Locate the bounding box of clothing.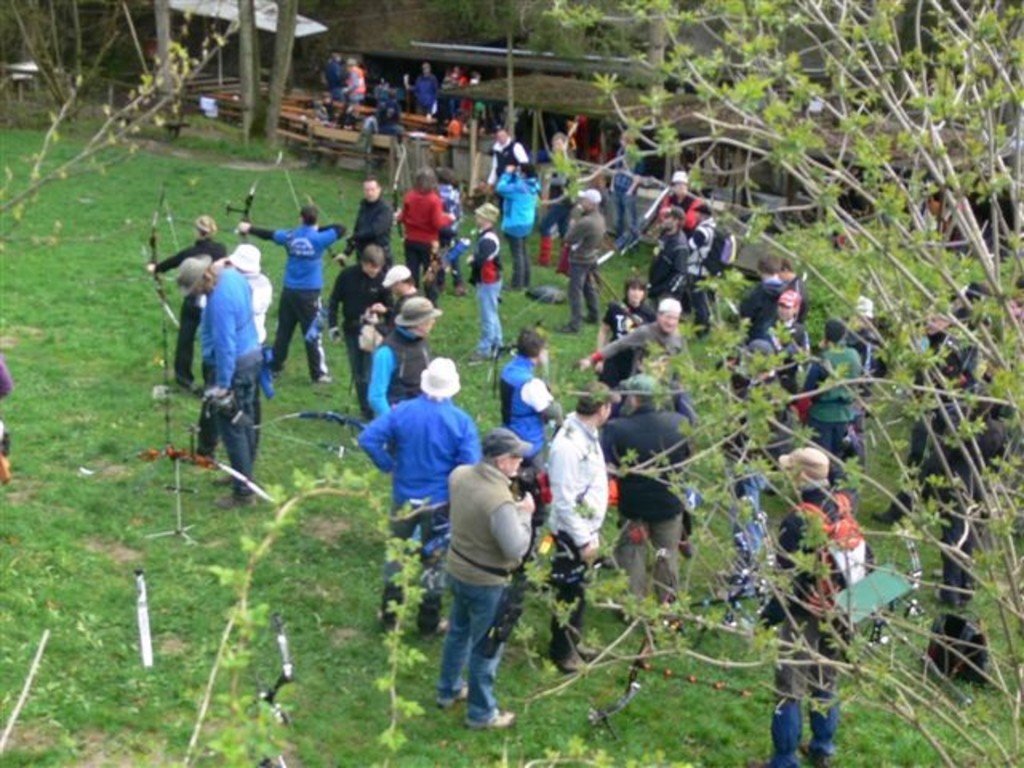
Bounding box: [494,354,544,445].
